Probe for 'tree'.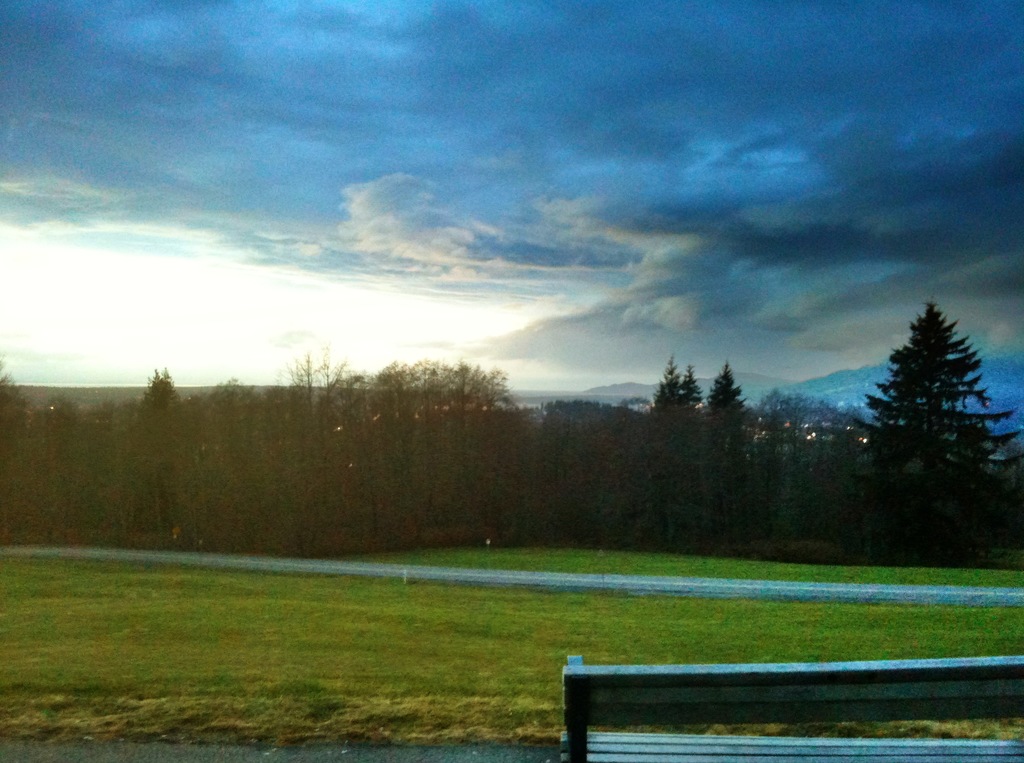
Probe result: [576, 406, 626, 522].
